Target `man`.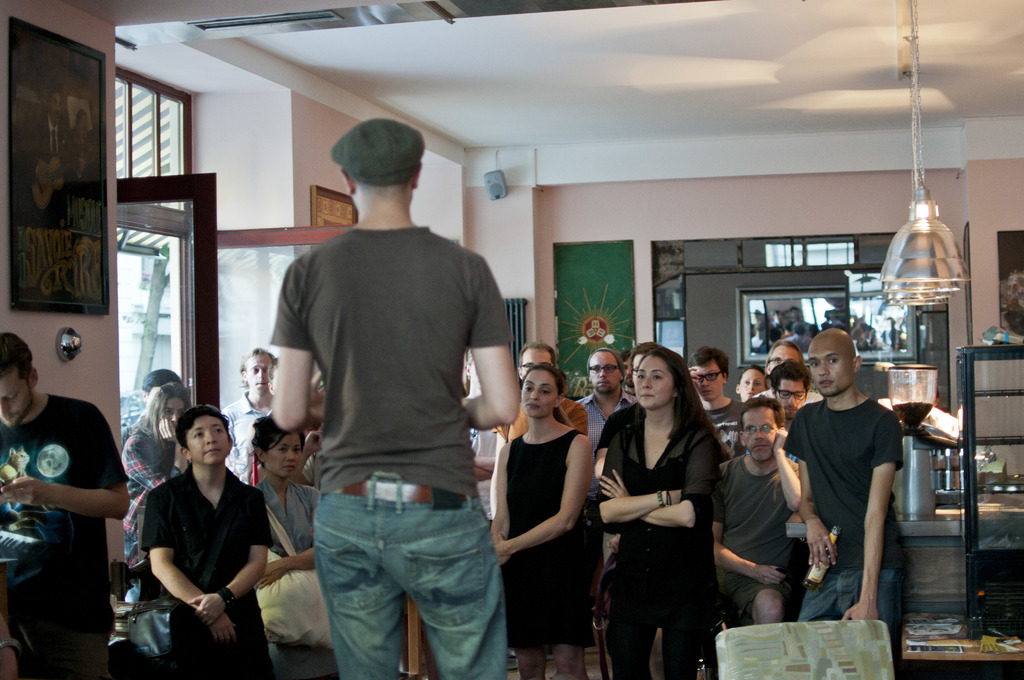
Target region: locate(573, 352, 640, 650).
